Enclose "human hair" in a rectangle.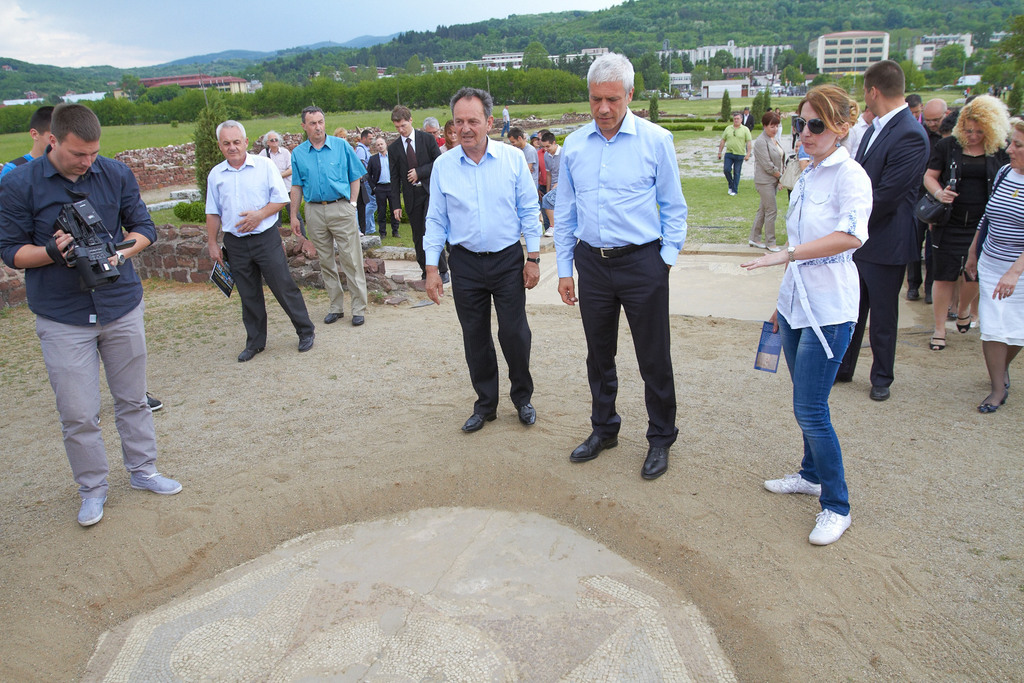
450, 84, 493, 122.
